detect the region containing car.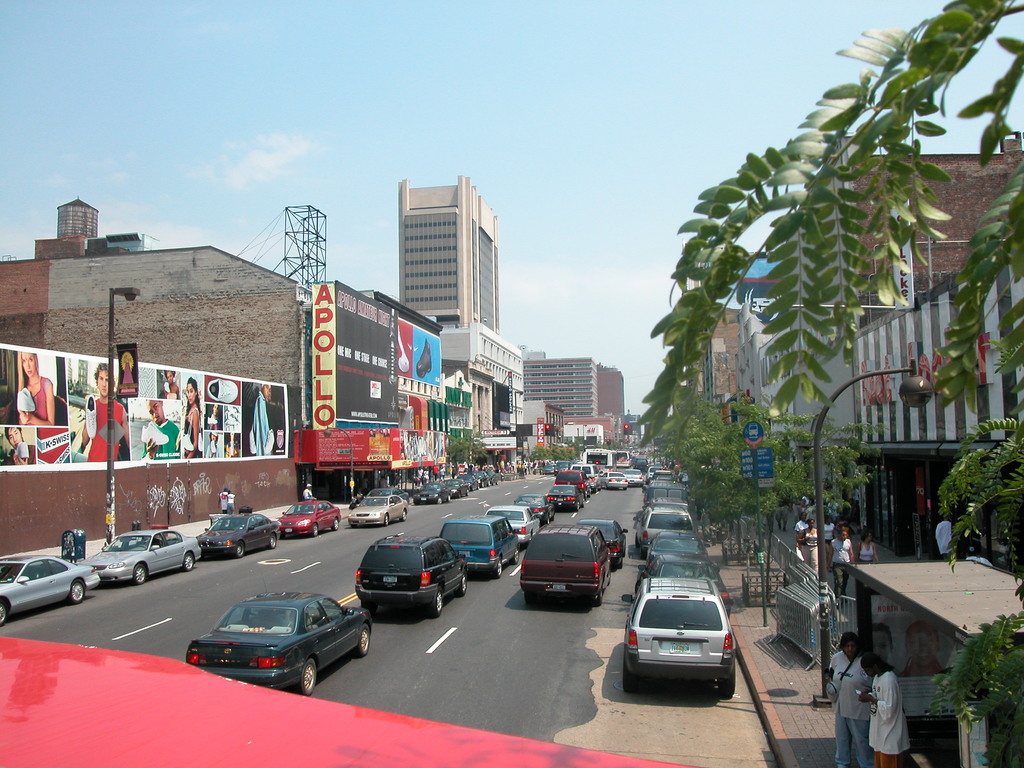
[left=519, top=528, right=620, bottom=605].
